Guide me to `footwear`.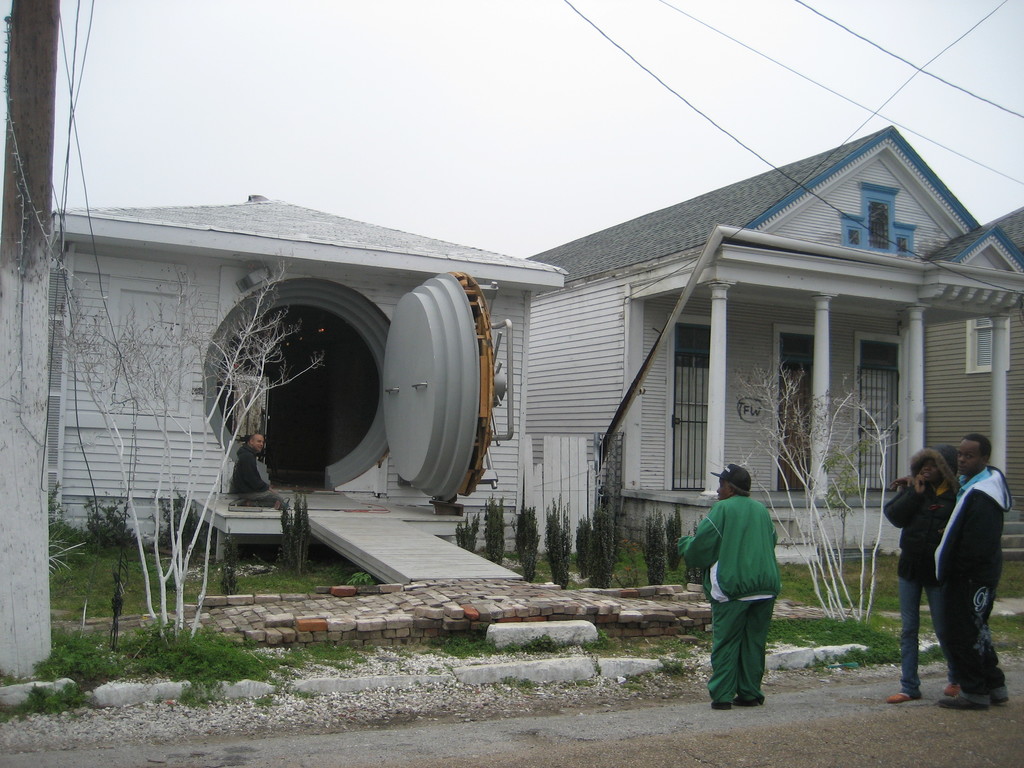
Guidance: x1=737 y1=695 x2=760 y2=710.
